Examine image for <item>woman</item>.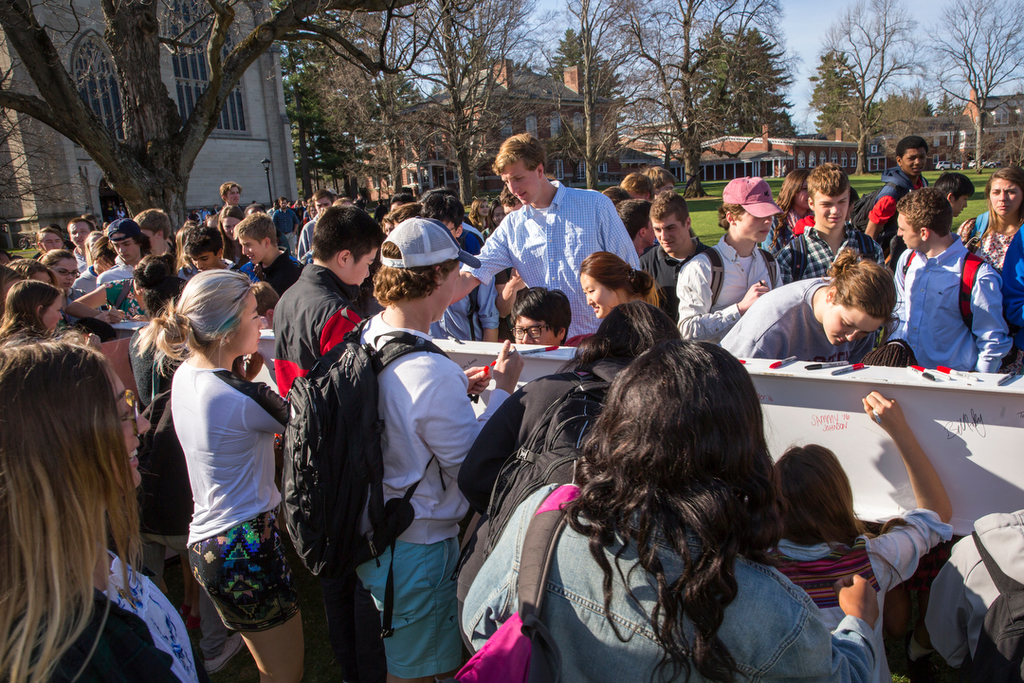
Examination result: 960, 164, 1023, 372.
